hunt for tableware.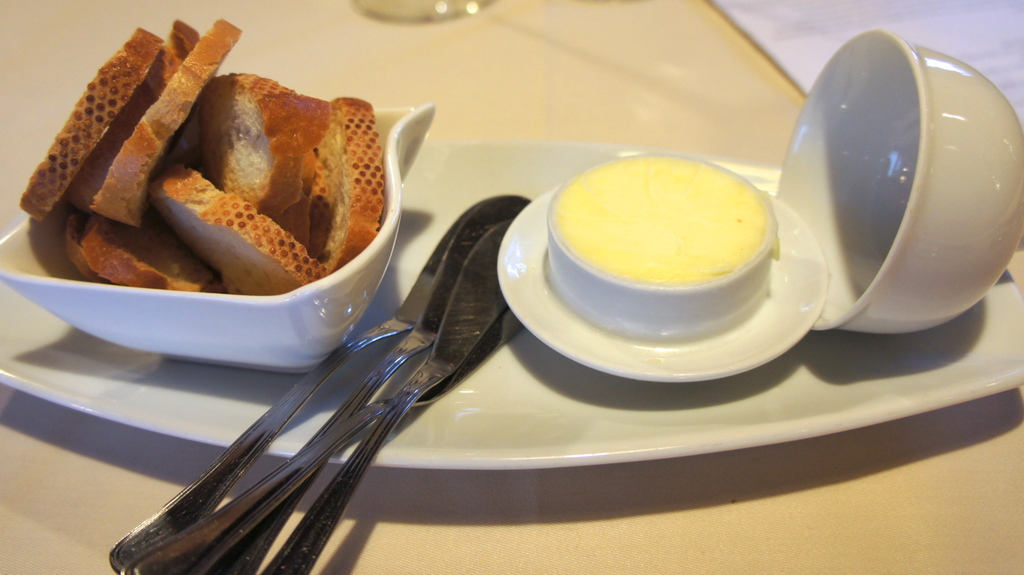
Hunted down at crop(0, 102, 438, 380).
